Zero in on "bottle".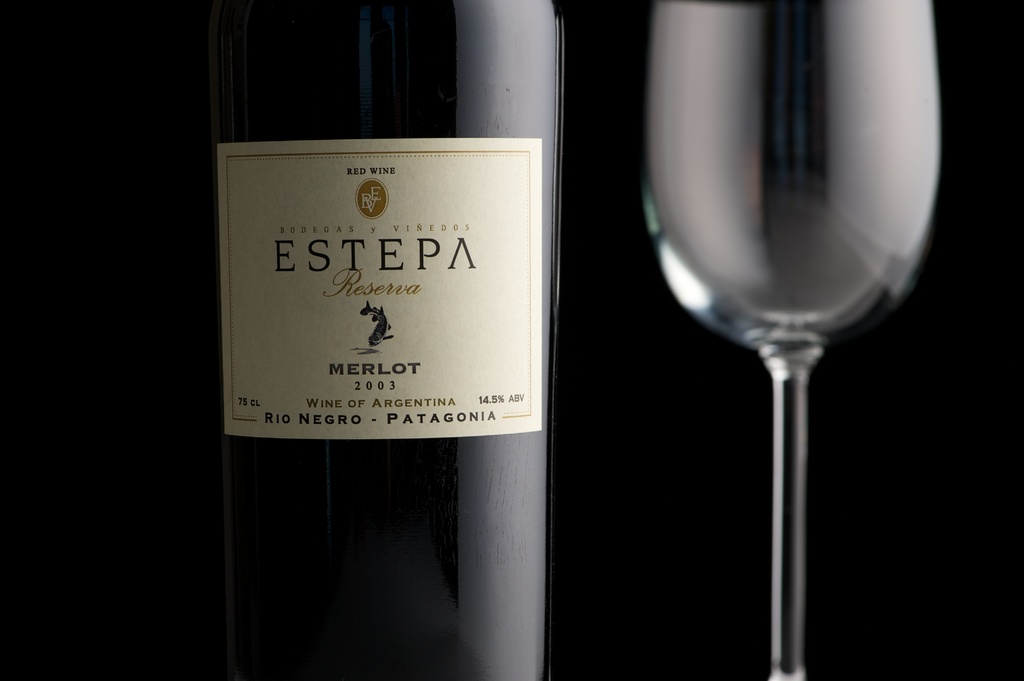
Zeroed in: [202,31,586,630].
